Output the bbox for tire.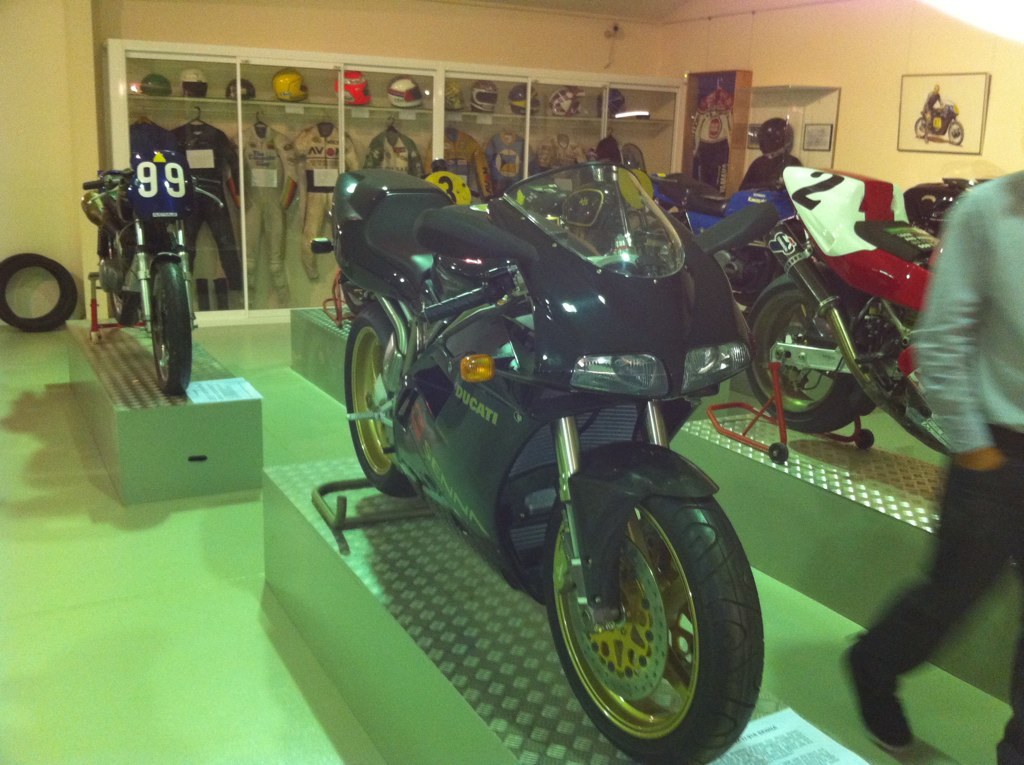
detection(149, 261, 192, 395).
